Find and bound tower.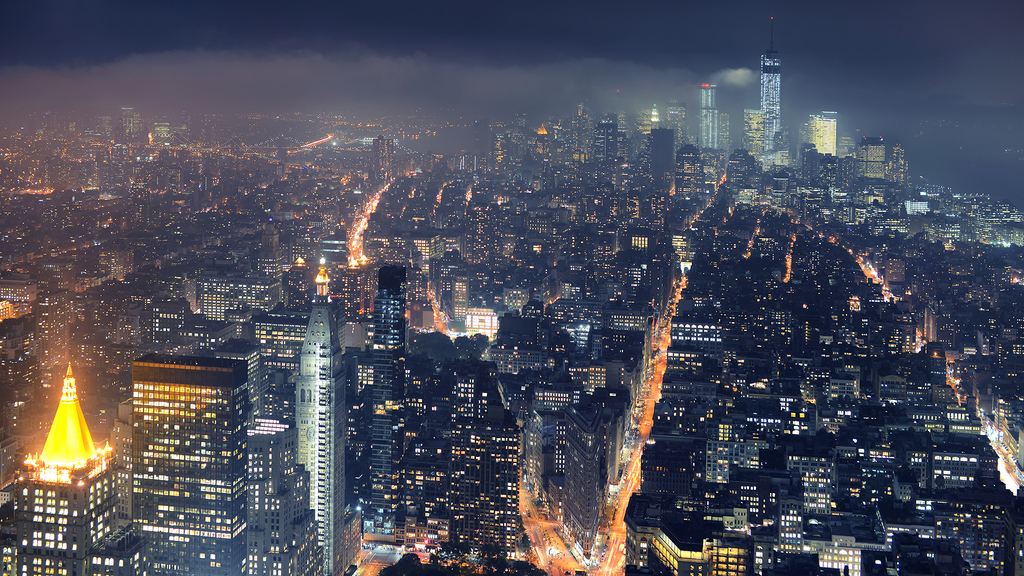
Bound: 812/112/854/167.
